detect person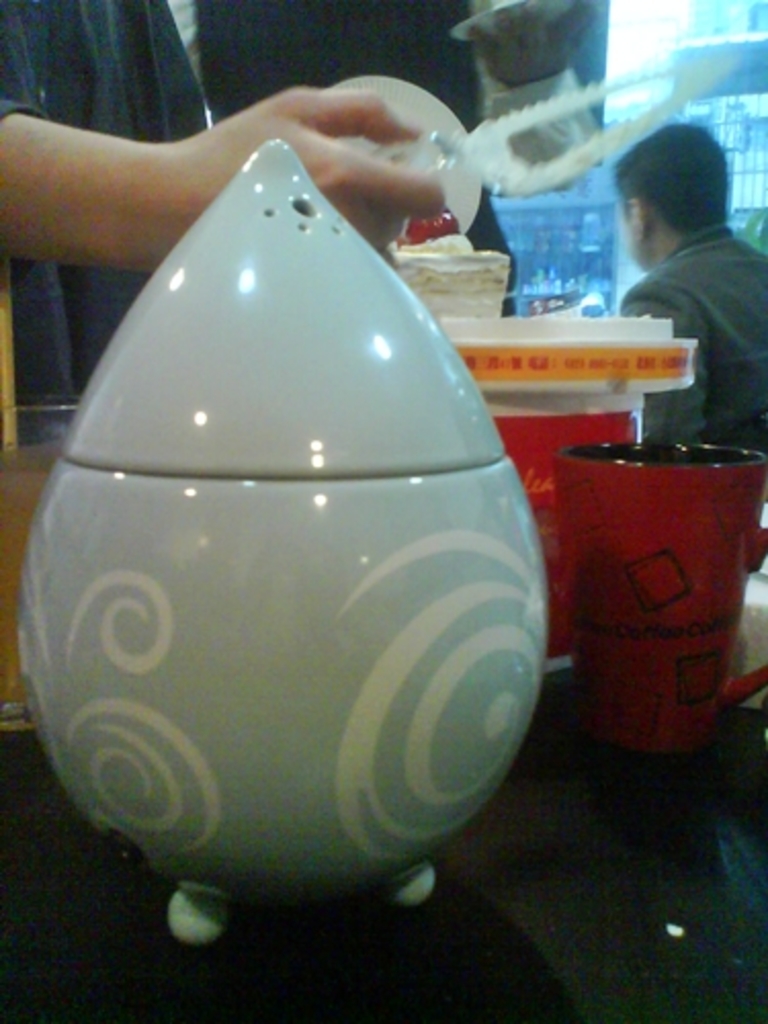
pyautogui.locateOnScreen(0, 0, 444, 446)
